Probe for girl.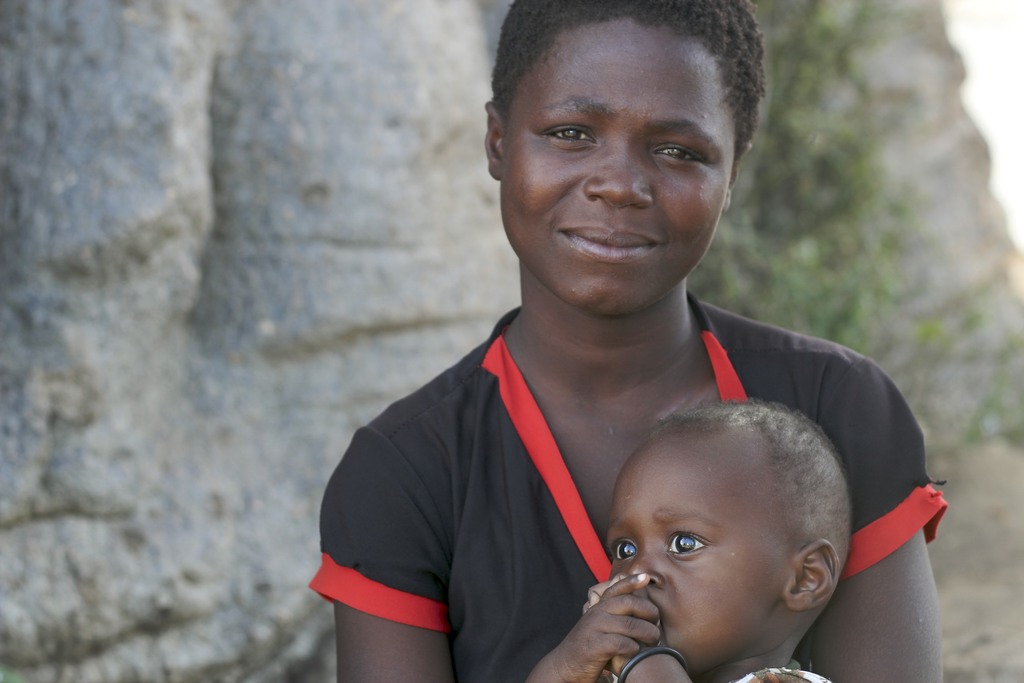
Probe result: region(301, 0, 950, 682).
